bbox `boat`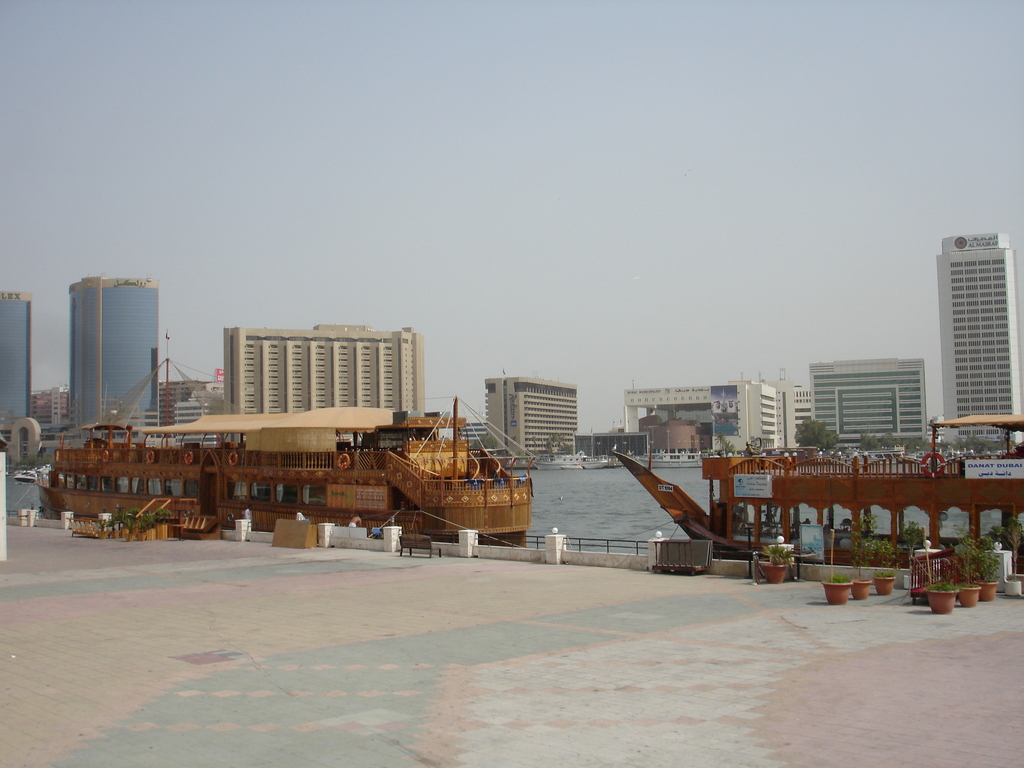
17:466:52:484
